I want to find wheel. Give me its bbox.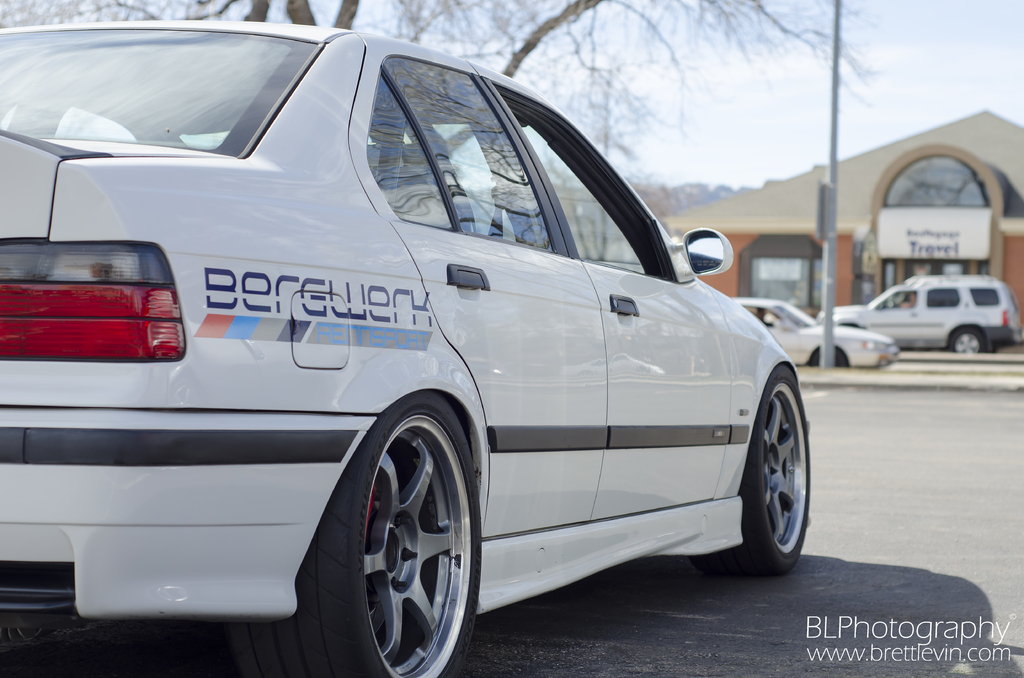
detection(948, 328, 990, 355).
